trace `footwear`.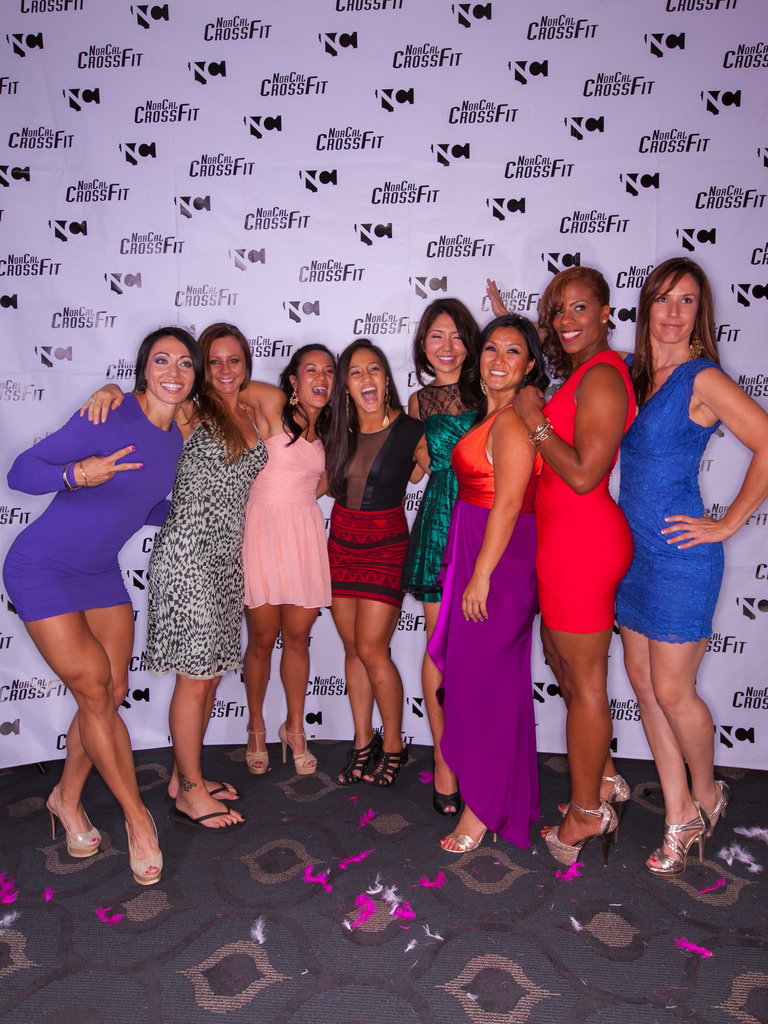
Traced to region(441, 807, 494, 860).
